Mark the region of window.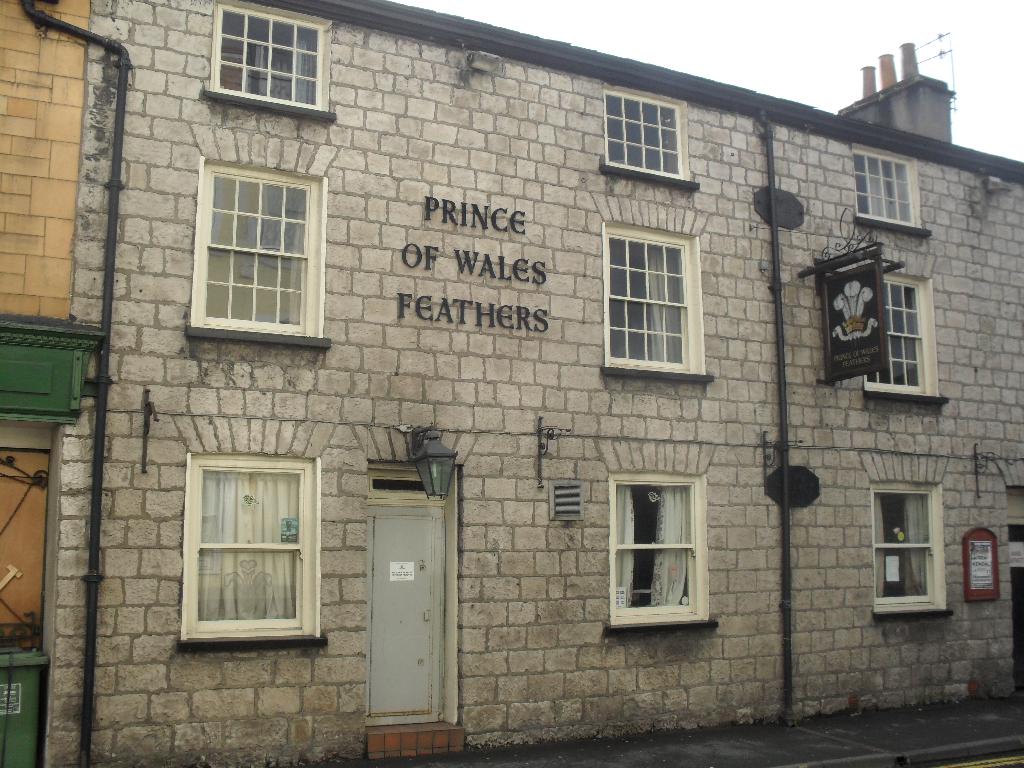
Region: (left=862, top=278, right=949, bottom=410).
